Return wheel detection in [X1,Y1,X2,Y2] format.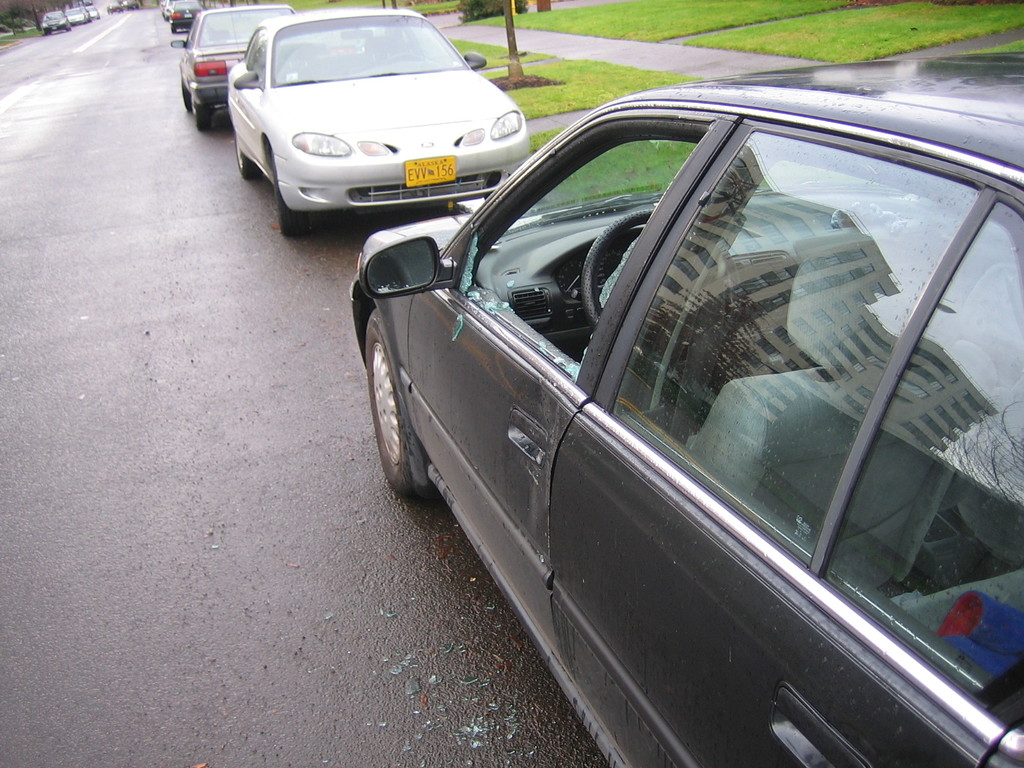
[236,141,264,179].
